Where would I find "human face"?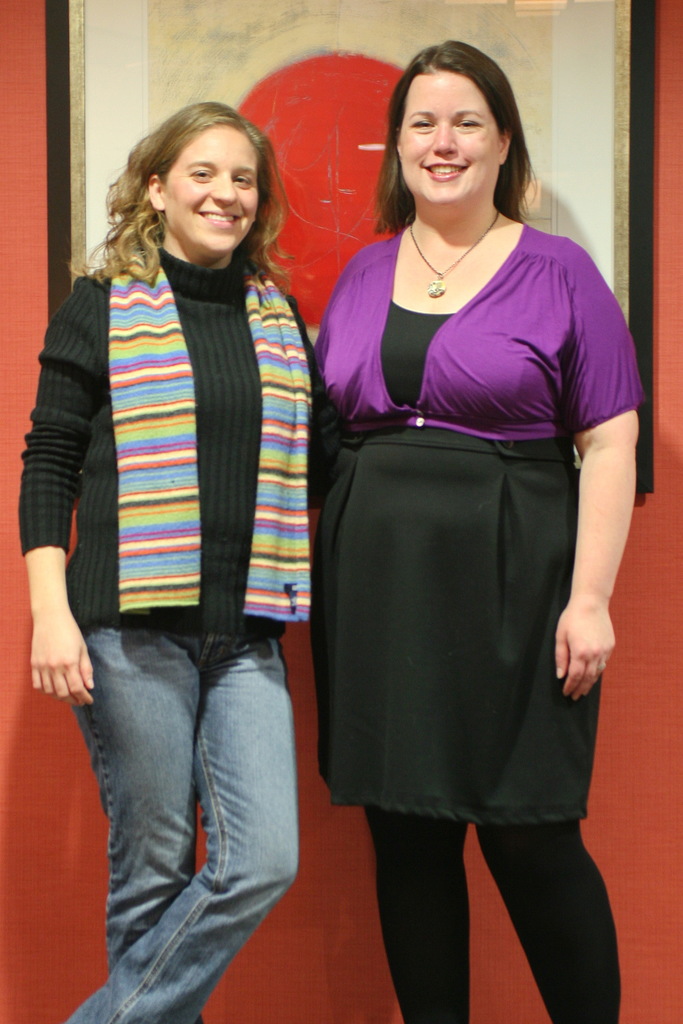
At Rect(399, 69, 500, 205).
